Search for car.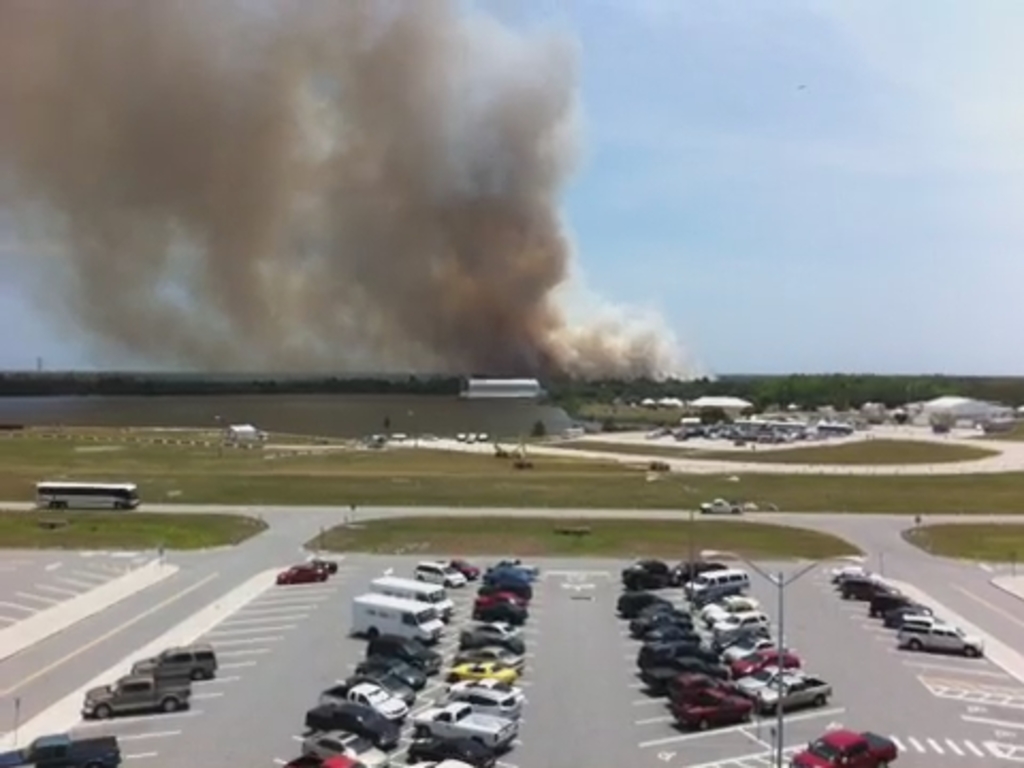
Found at locate(695, 497, 740, 512).
